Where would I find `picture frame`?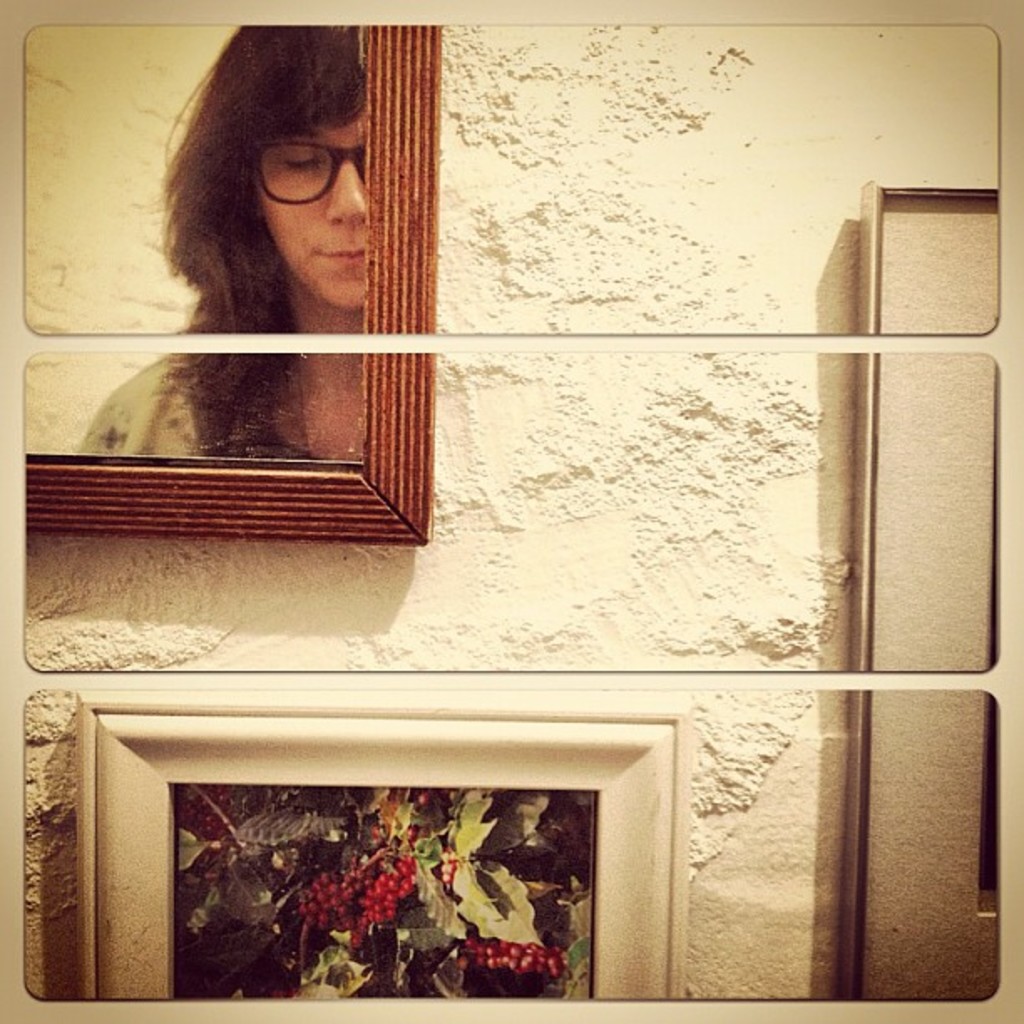
At (65, 681, 678, 1006).
